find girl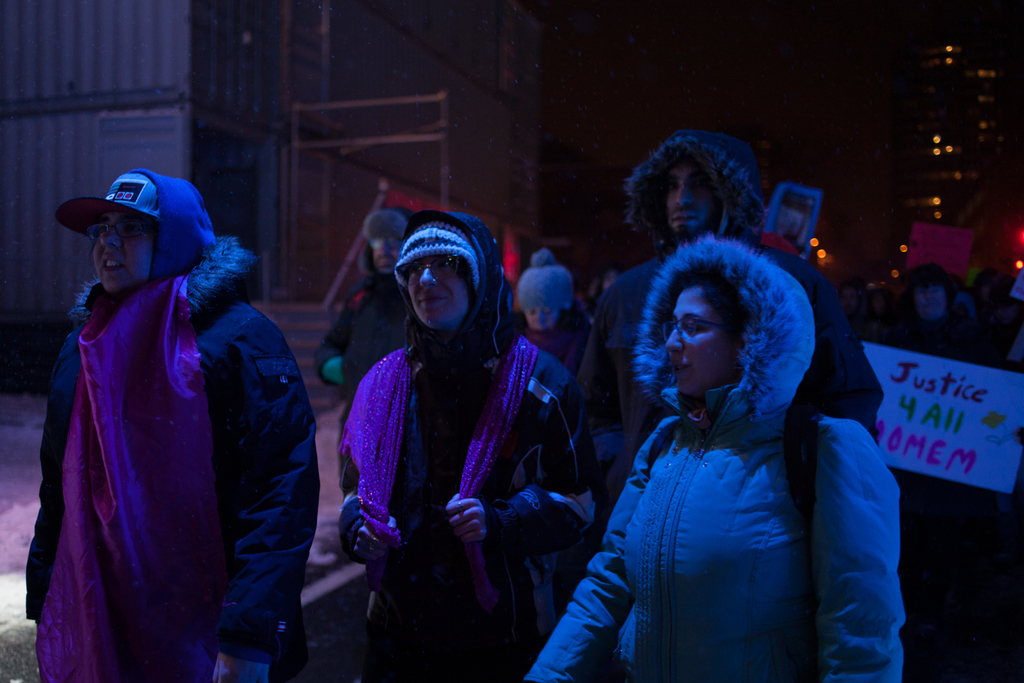
box=[524, 236, 906, 682]
